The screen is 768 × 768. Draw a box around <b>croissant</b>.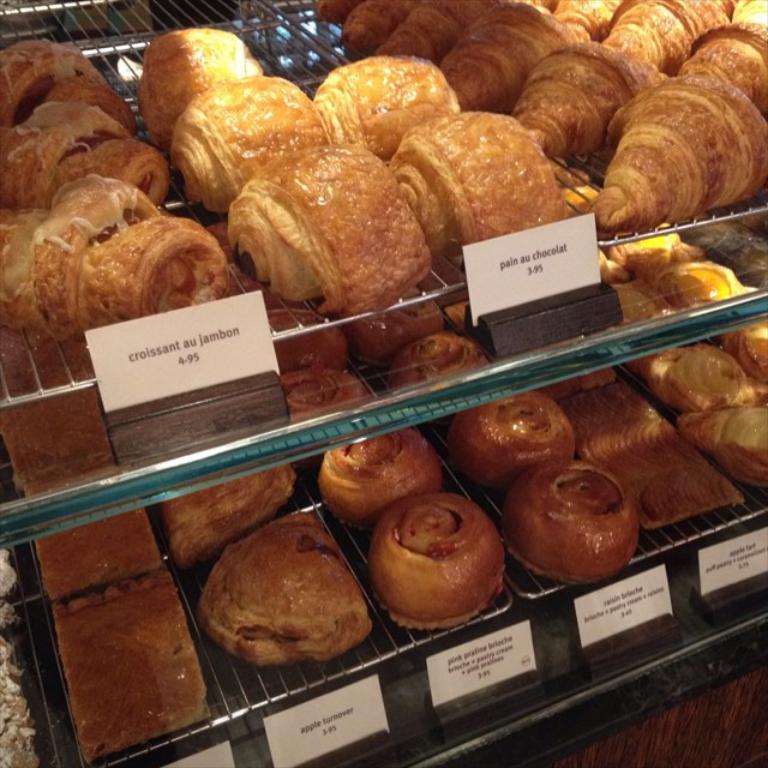
606, 59, 767, 234.
